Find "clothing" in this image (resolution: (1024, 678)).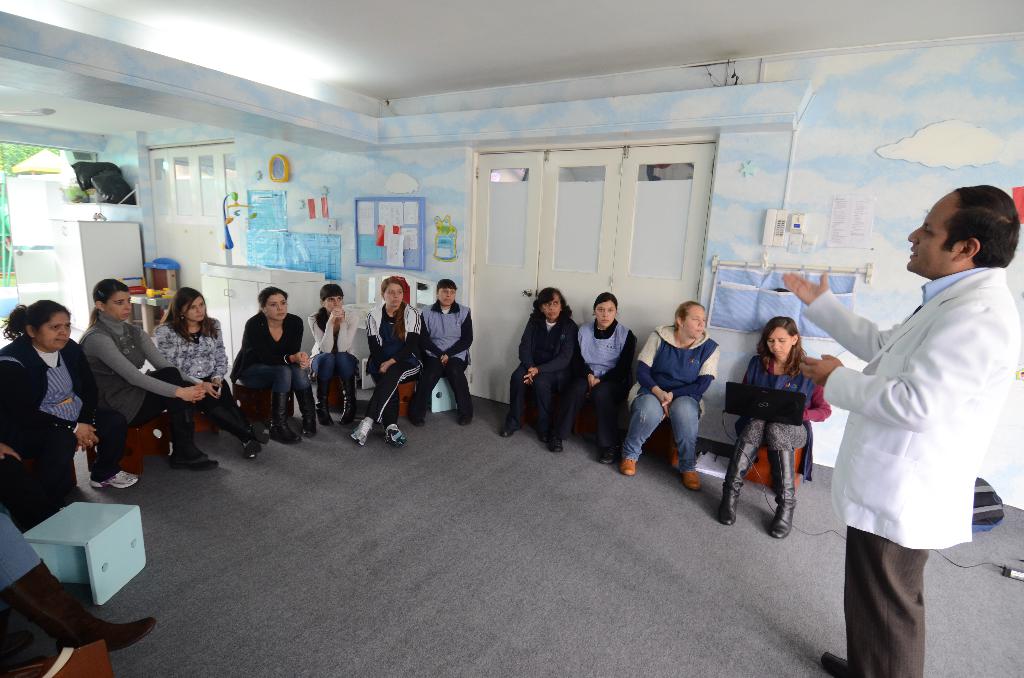
rect(243, 309, 314, 400).
